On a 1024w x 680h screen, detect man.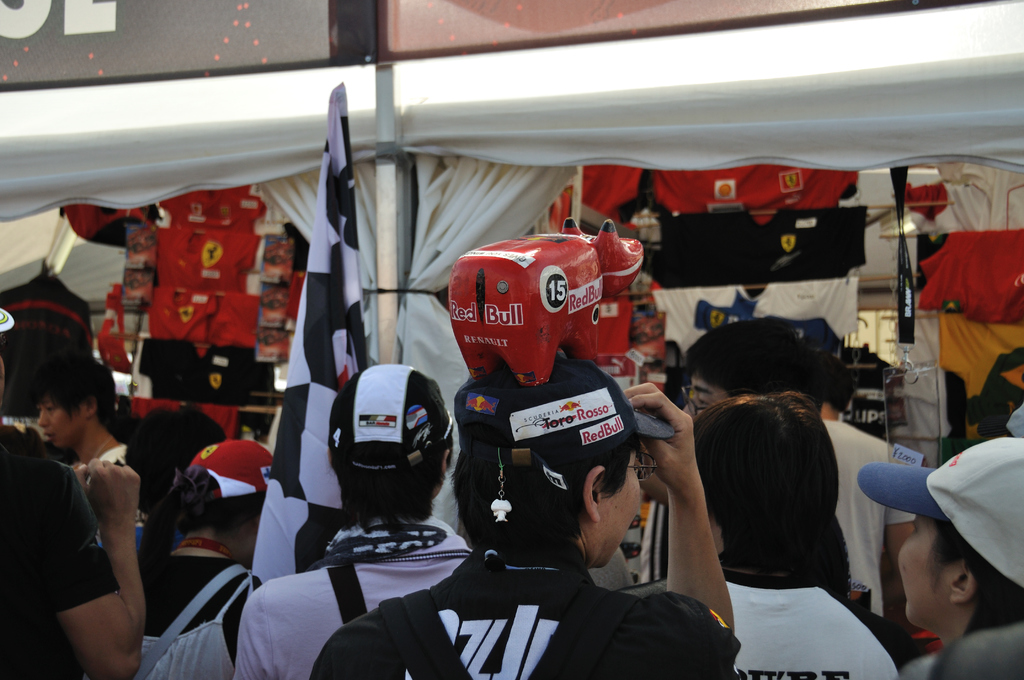
[left=682, top=323, right=815, bottom=417].
